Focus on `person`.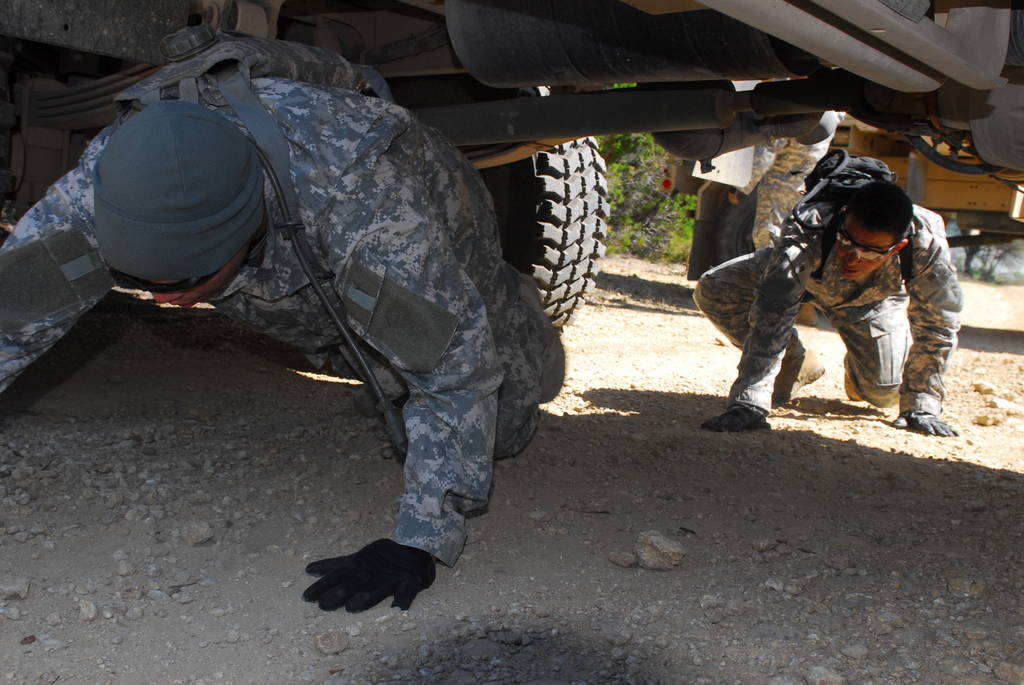
Focused at [left=0, top=72, right=569, bottom=598].
